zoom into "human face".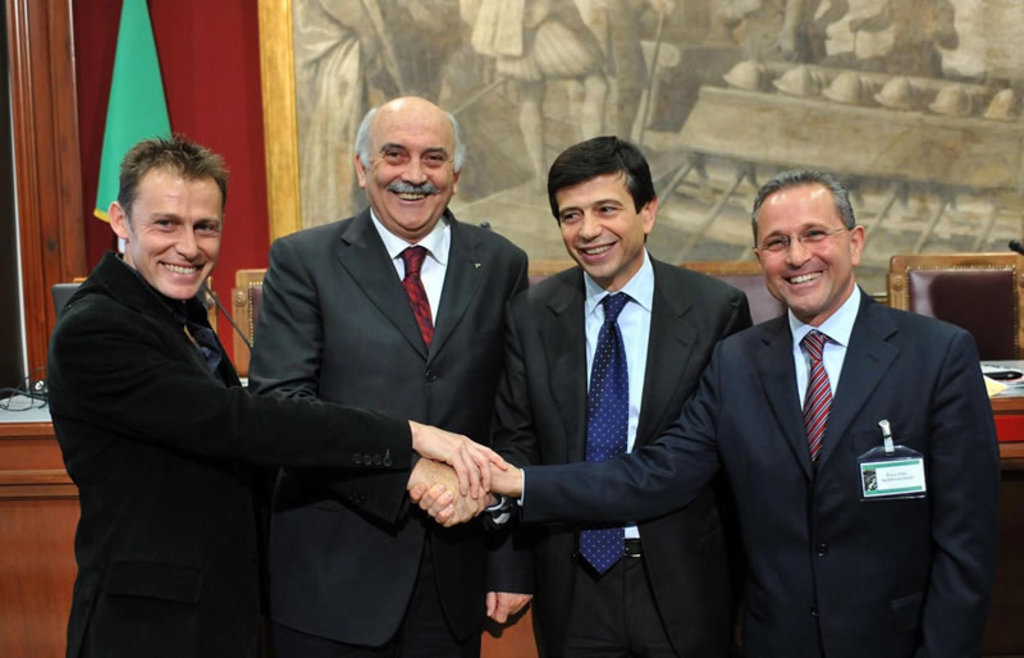
Zoom target: (x1=558, y1=174, x2=644, y2=278).
